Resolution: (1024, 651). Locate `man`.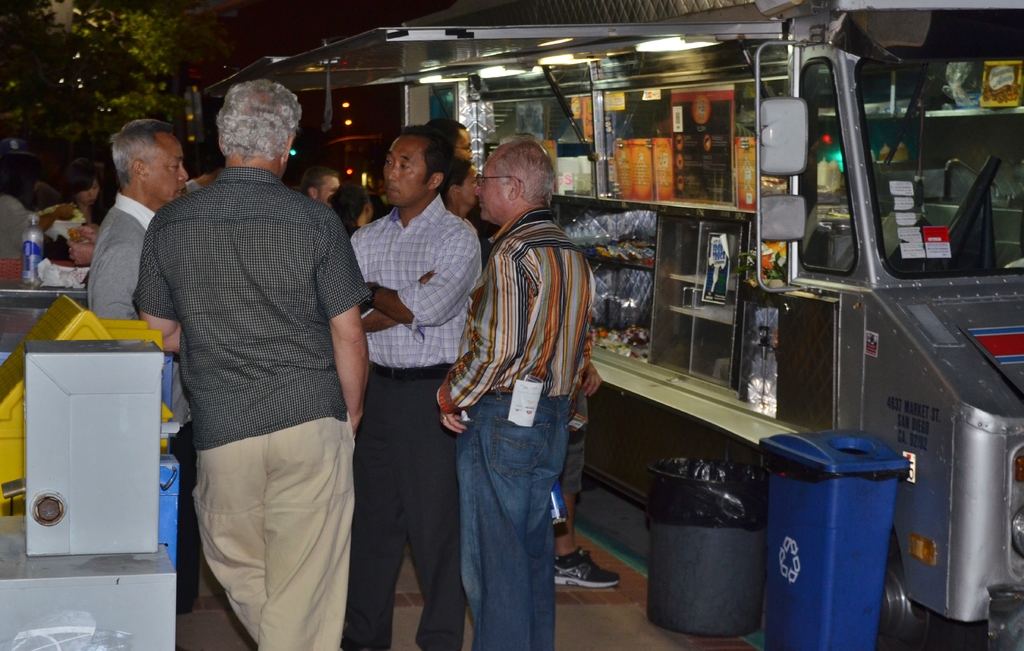
x1=84, y1=119, x2=191, y2=325.
